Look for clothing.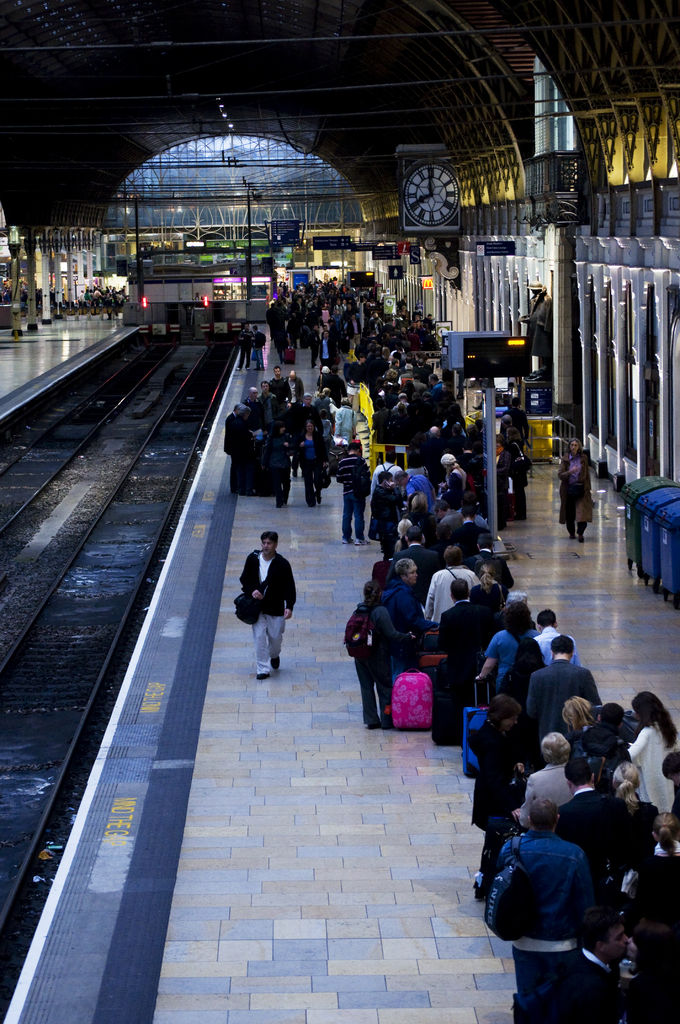
Found: <region>530, 625, 577, 662</region>.
